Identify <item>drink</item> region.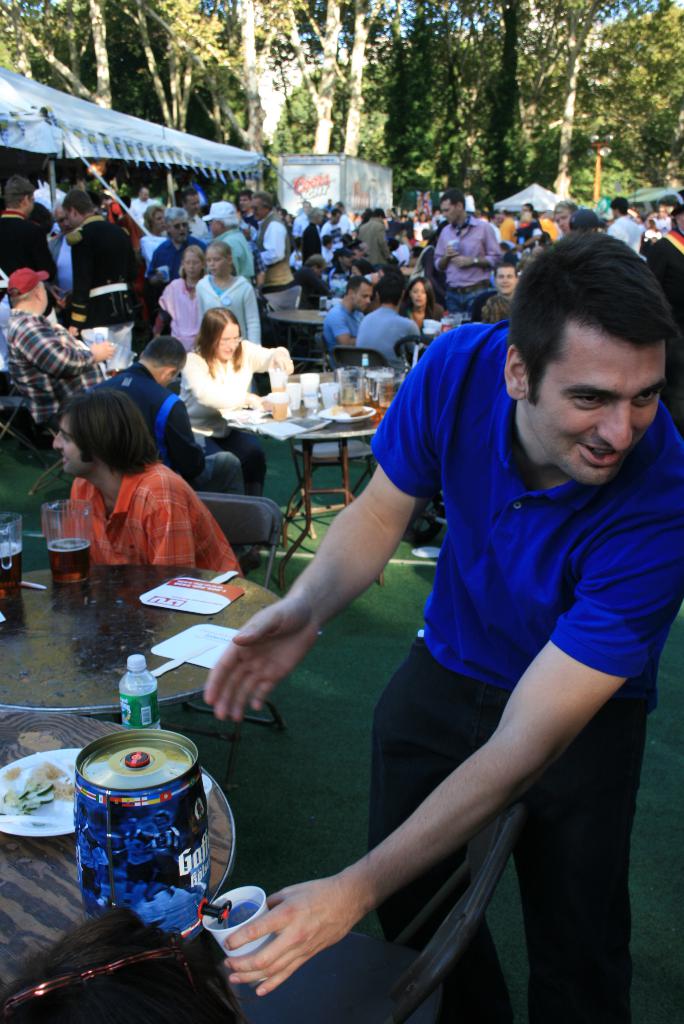
Region: (x1=211, y1=903, x2=261, y2=929).
